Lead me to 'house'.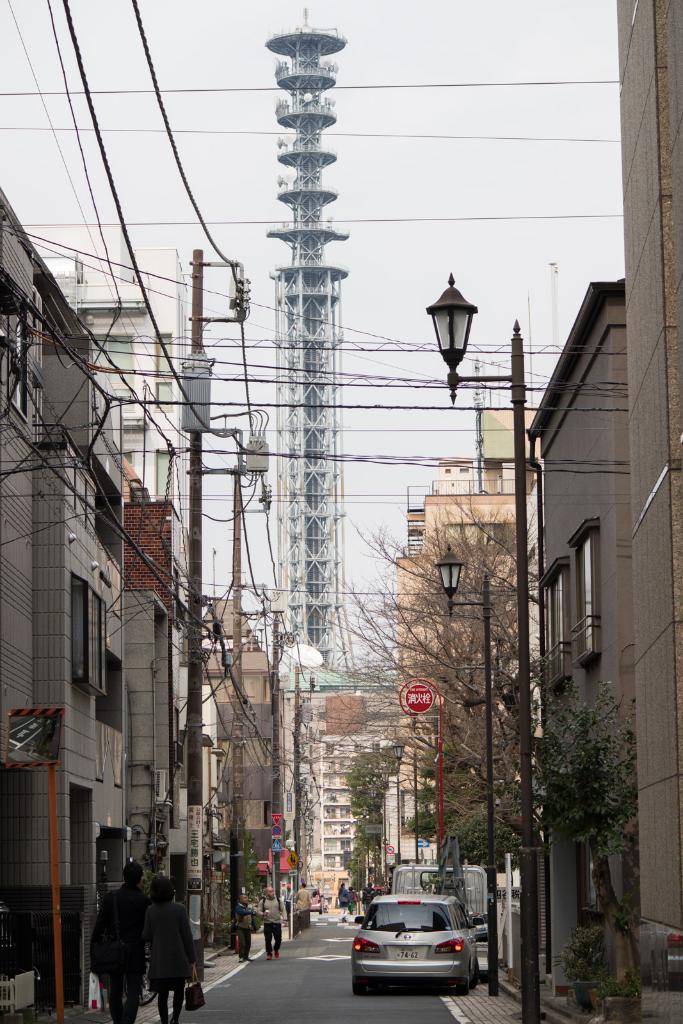
Lead to [left=295, top=722, right=406, bottom=925].
